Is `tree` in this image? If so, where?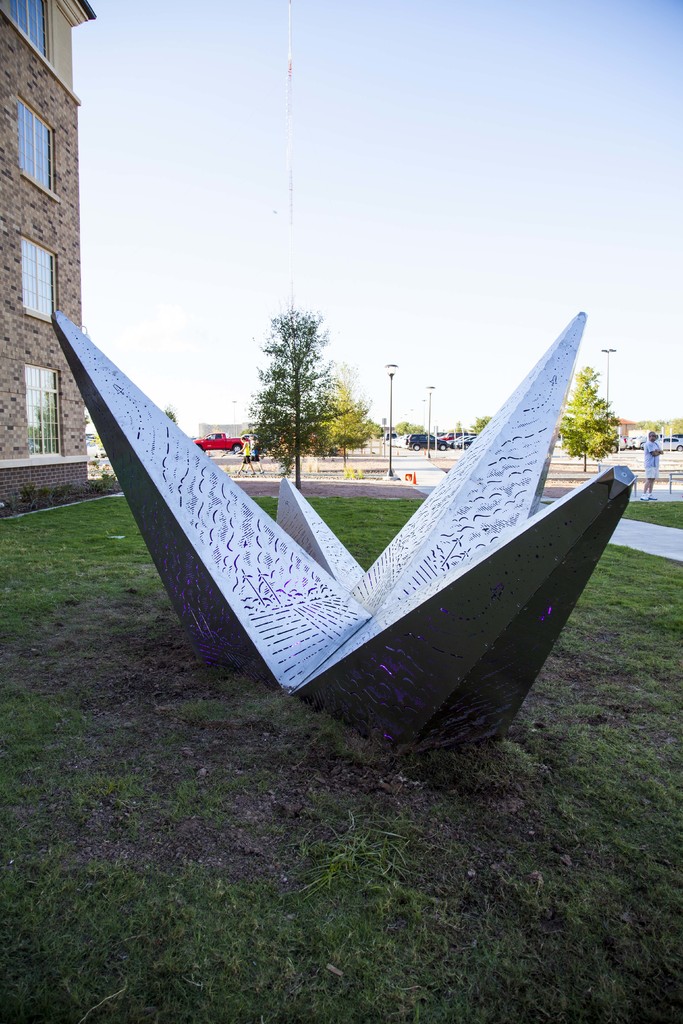
Yes, at pyautogui.locateOnScreen(313, 369, 377, 463).
